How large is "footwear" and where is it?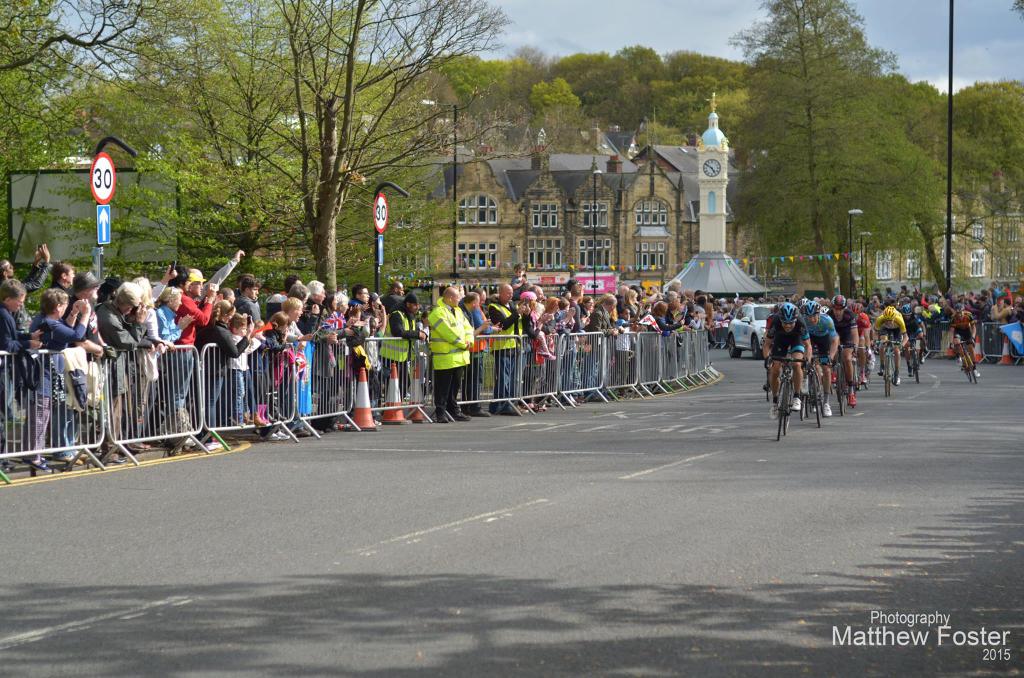
Bounding box: 792 396 801 411.
